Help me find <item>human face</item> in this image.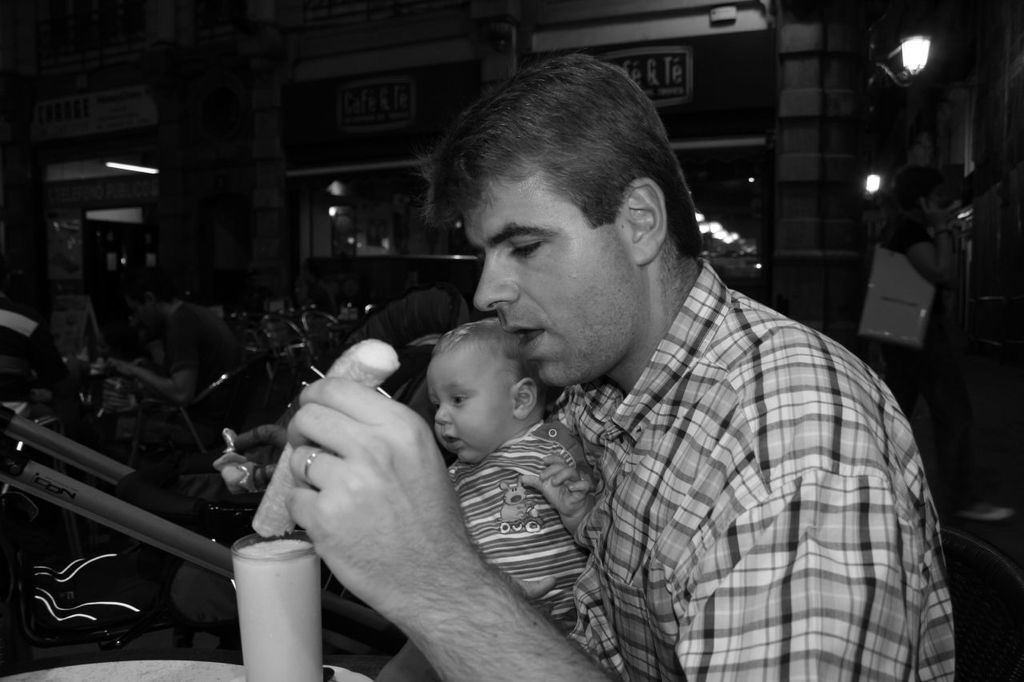
Found it: detection(477, 165, 636, 383).
